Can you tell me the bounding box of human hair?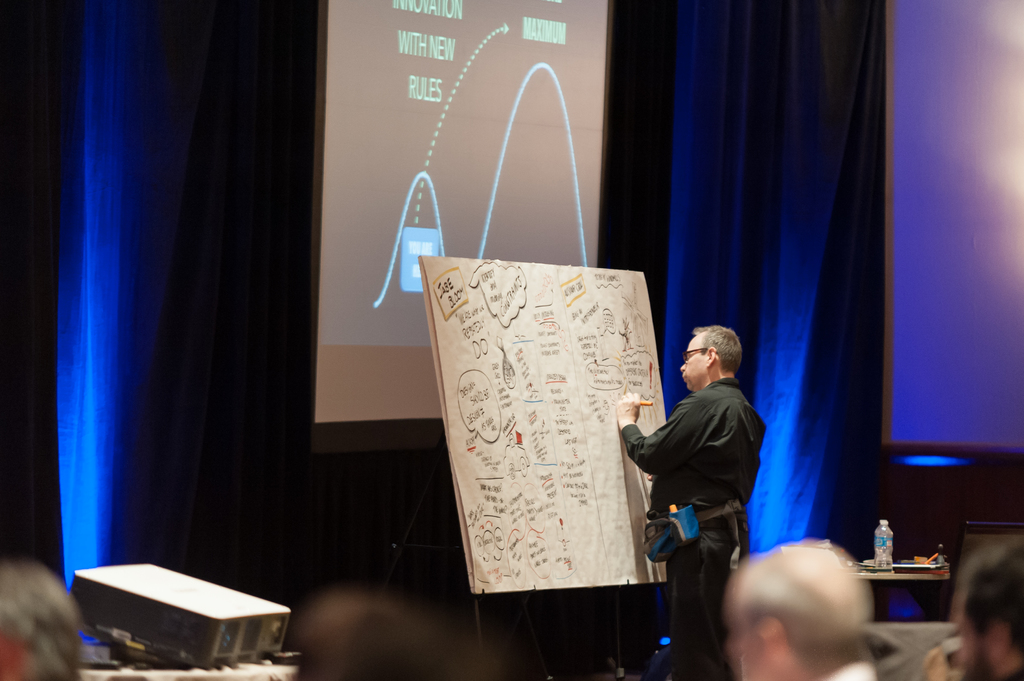
region(0, 561, 82, 680).
